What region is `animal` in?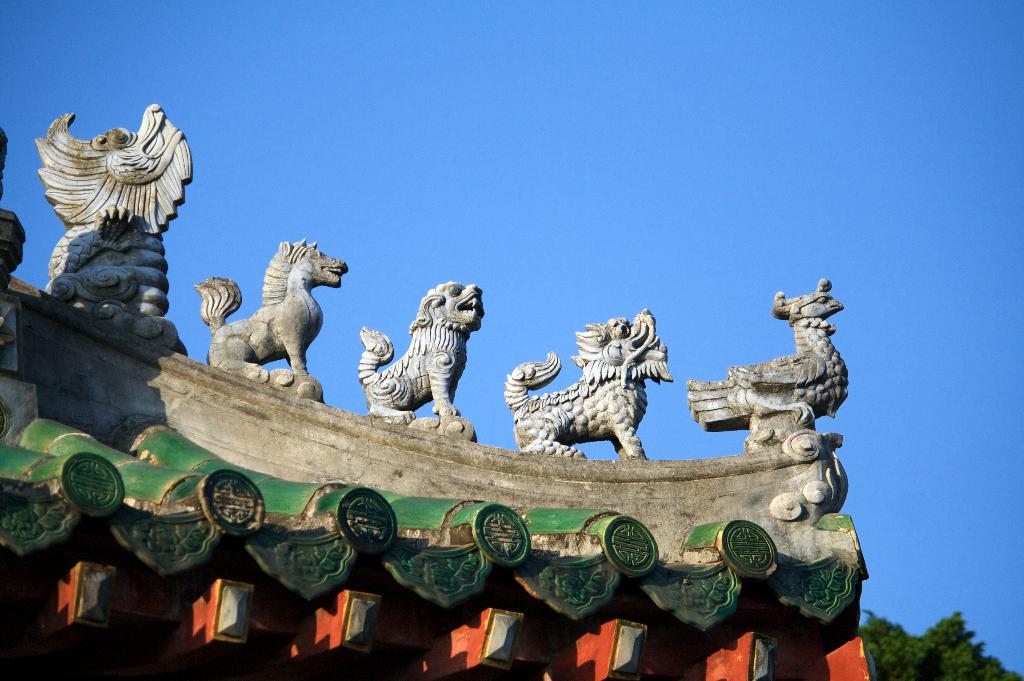
<box>359,277,485,419</box>.
